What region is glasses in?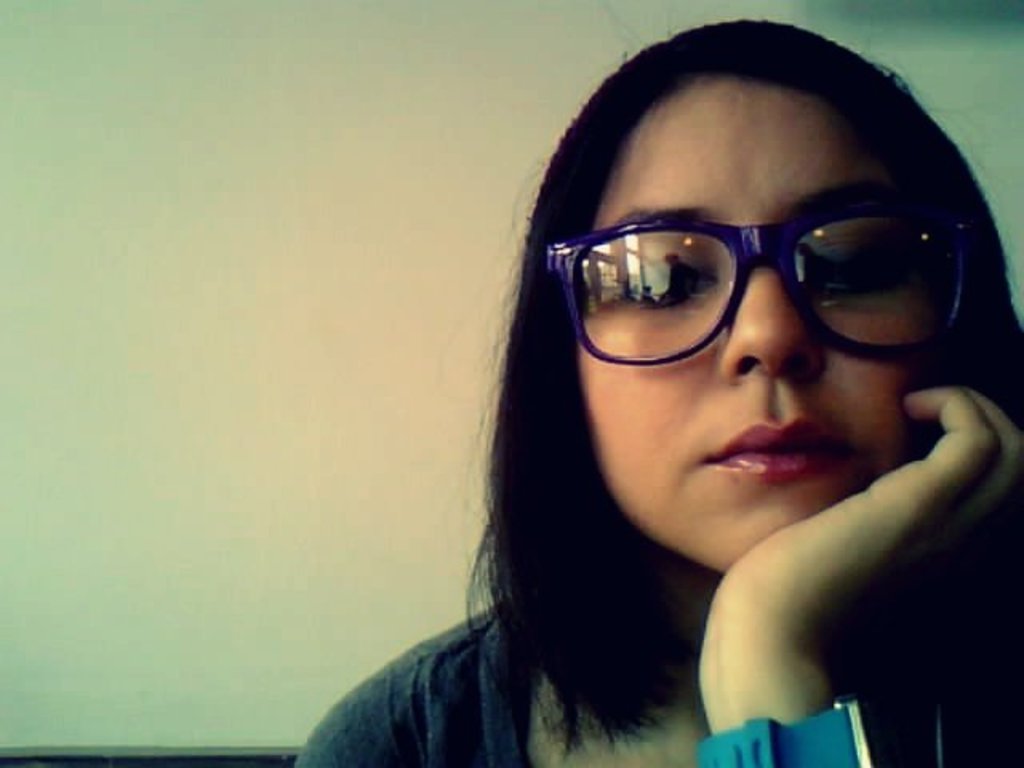
[563,182,962,365].
